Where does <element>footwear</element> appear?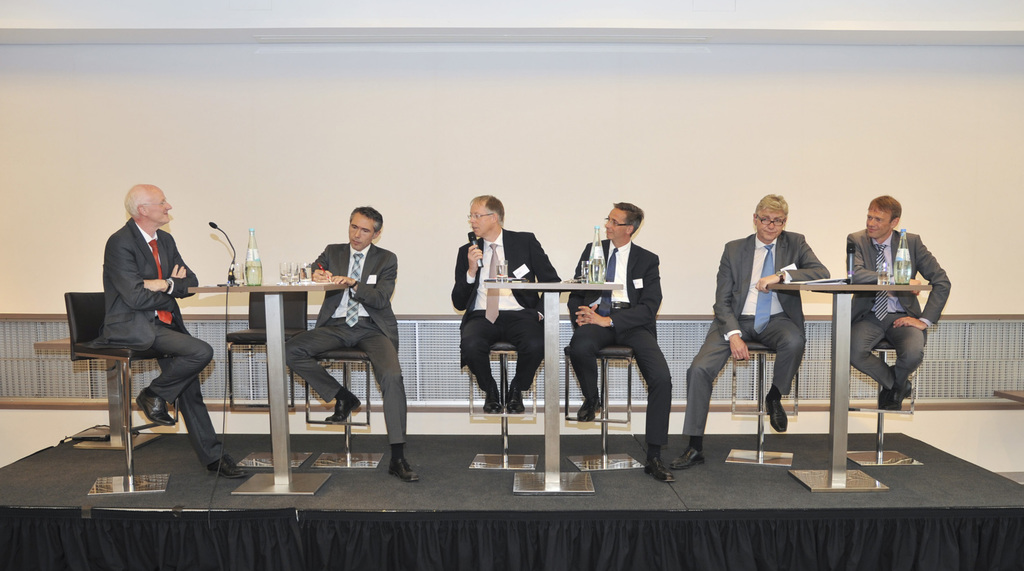
Appears at rect(501, 376, 530, 414).
